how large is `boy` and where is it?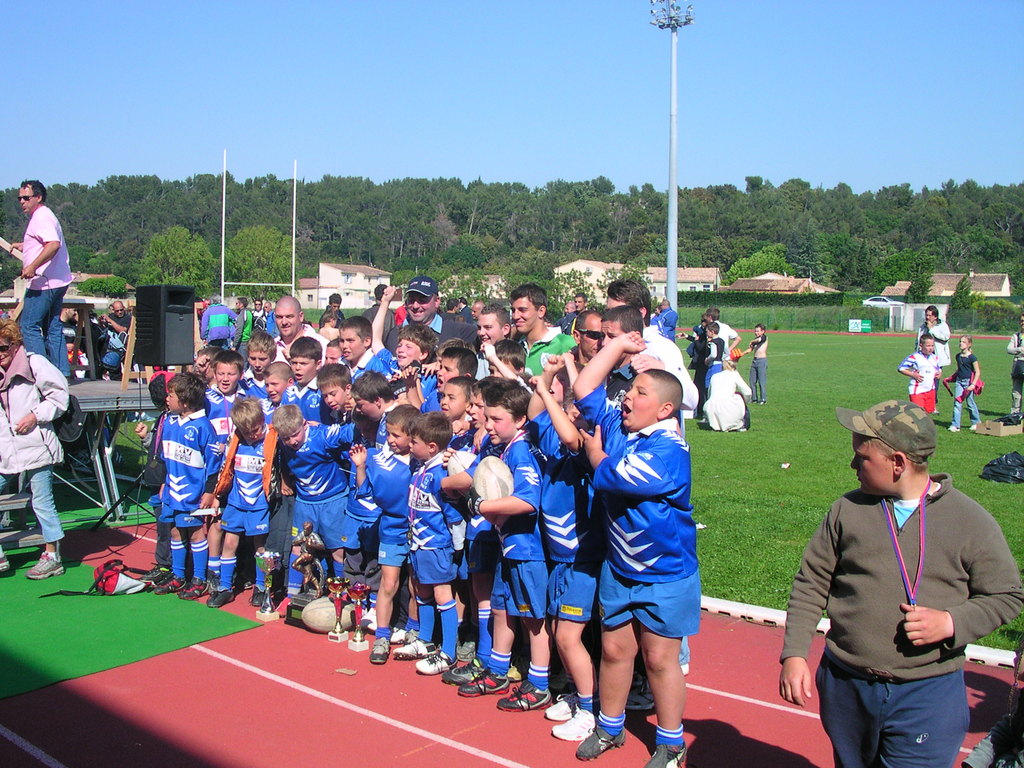
Bounding box: bbox=(262, 358, 307, 406).
